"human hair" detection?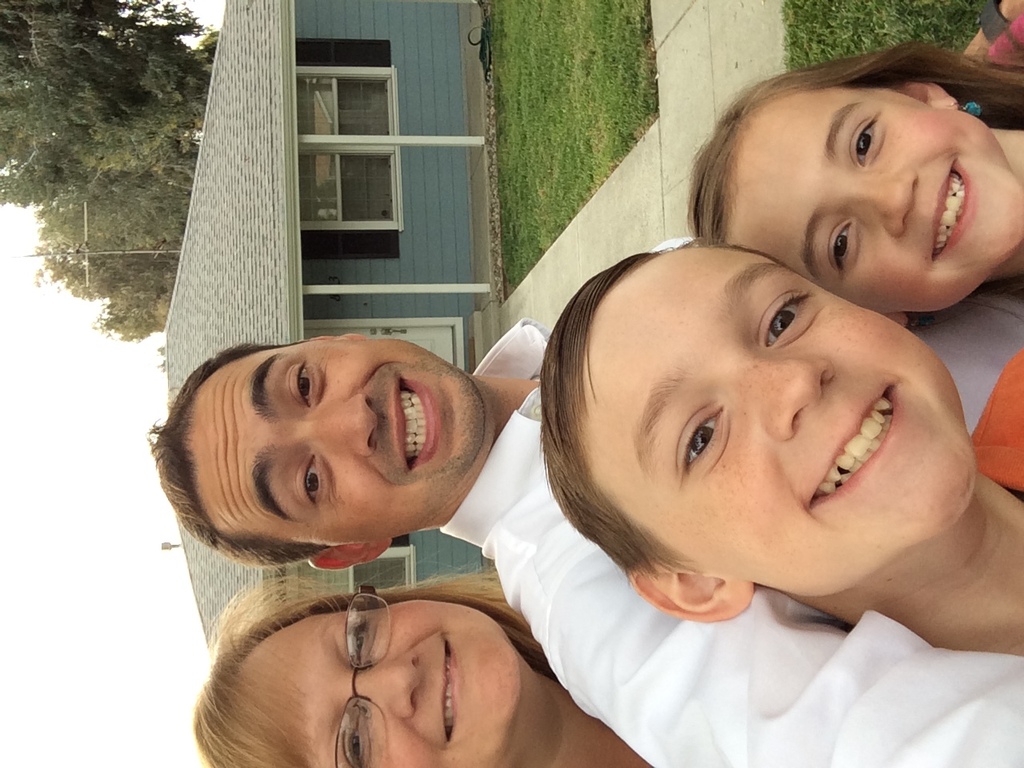
<box>148,344,330,570</box>
